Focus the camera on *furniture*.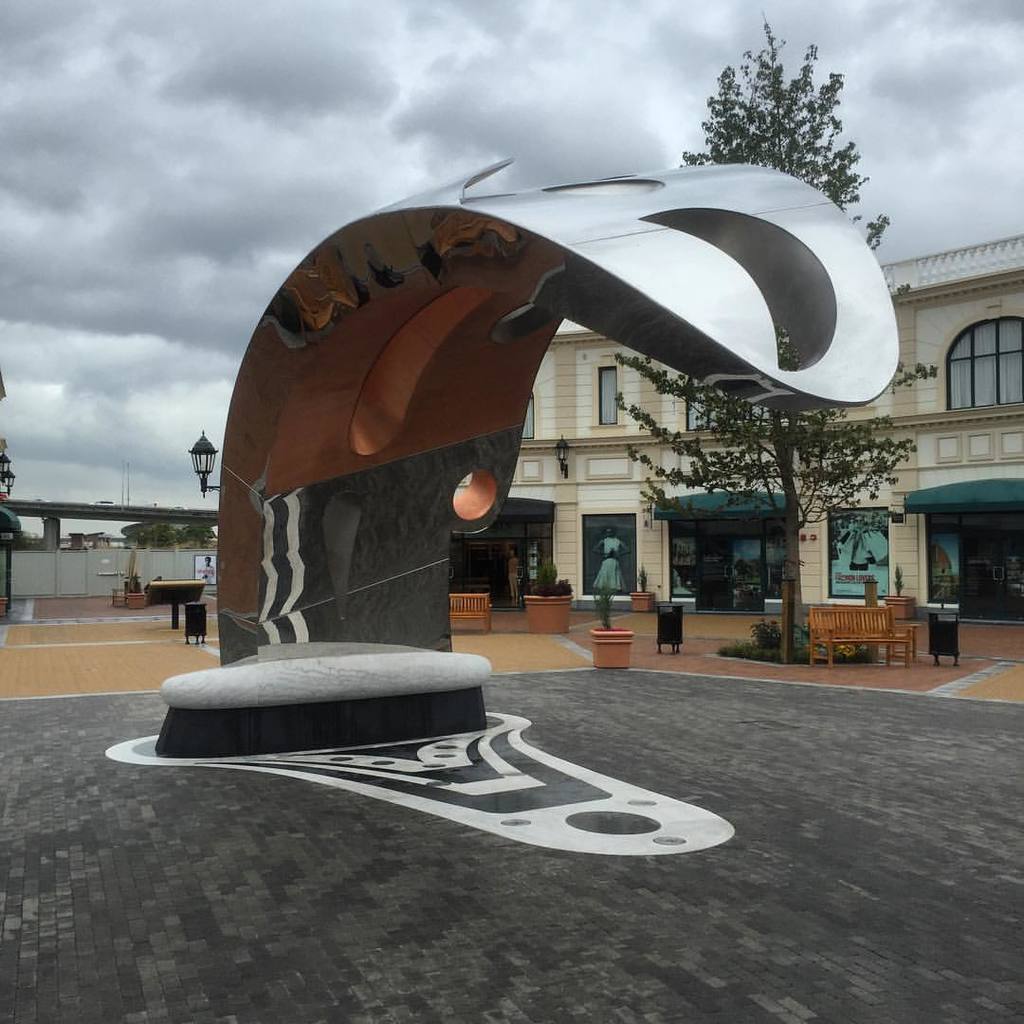
Focus region: [184,600,204,645].
